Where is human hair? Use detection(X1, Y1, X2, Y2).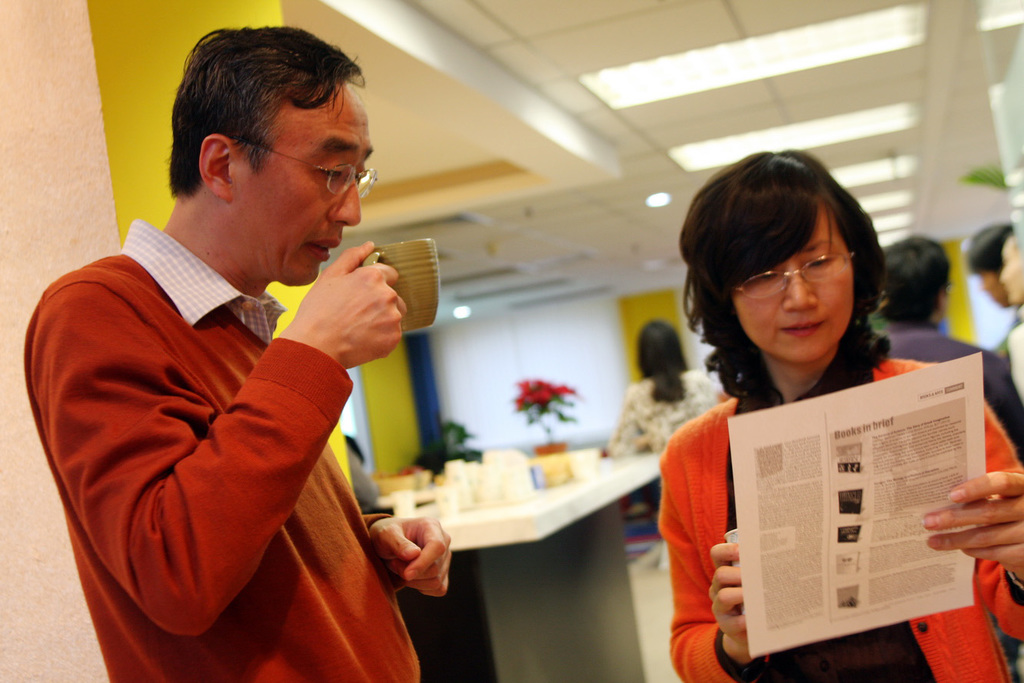
detection(683, 165, 886, 402).
